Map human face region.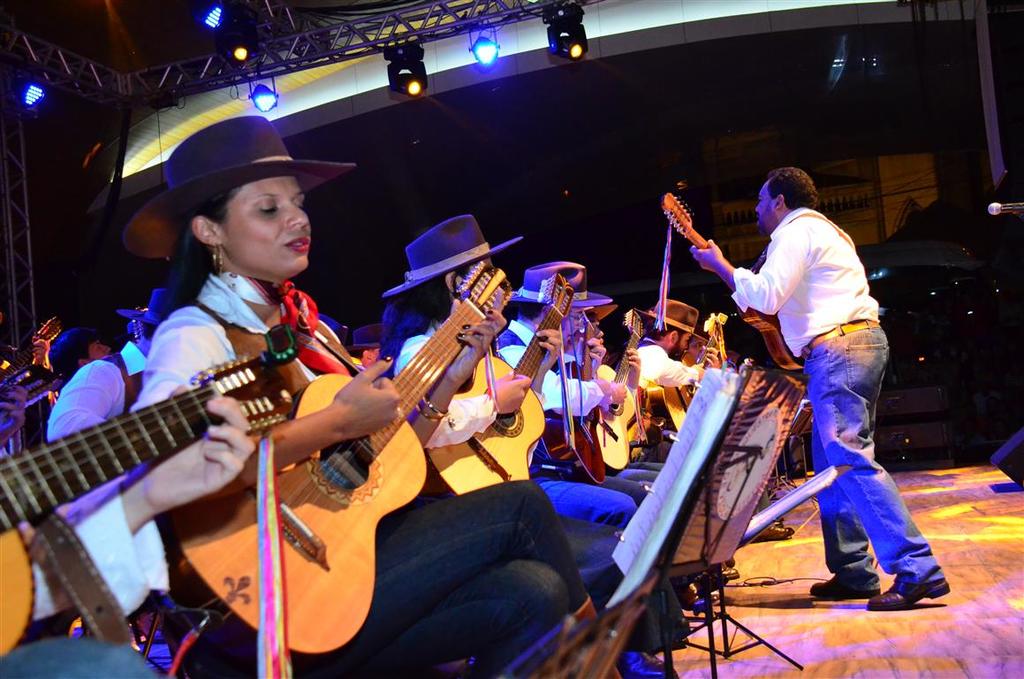
Mapped to box(751, 180, 782, 233).
